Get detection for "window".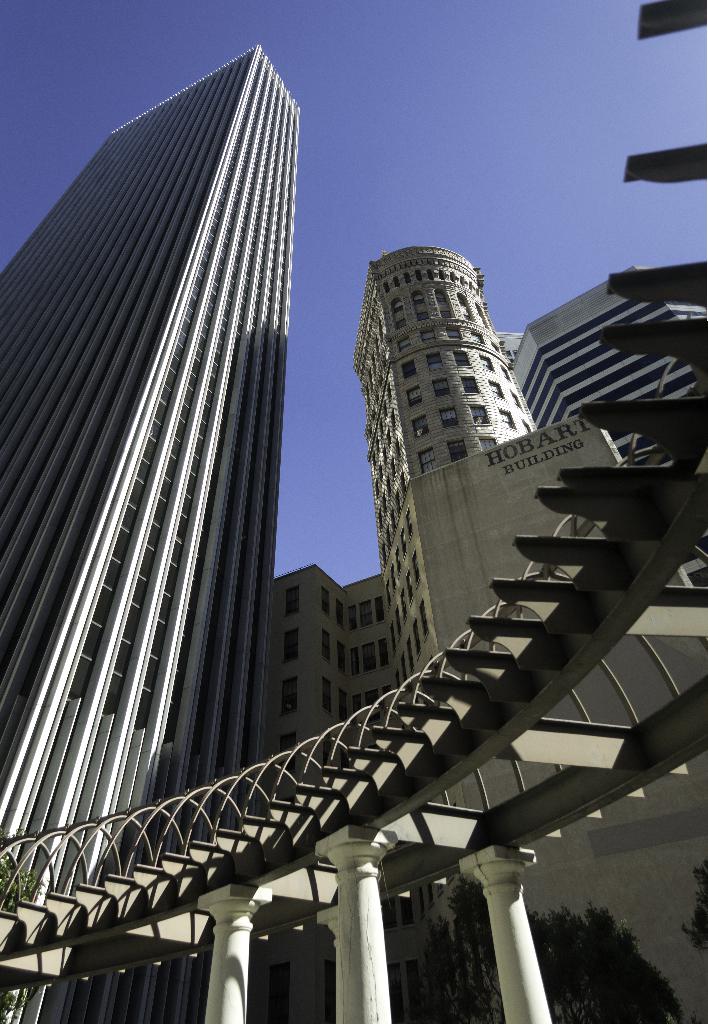
Detection: bbox(472, 349, 497, 364).
